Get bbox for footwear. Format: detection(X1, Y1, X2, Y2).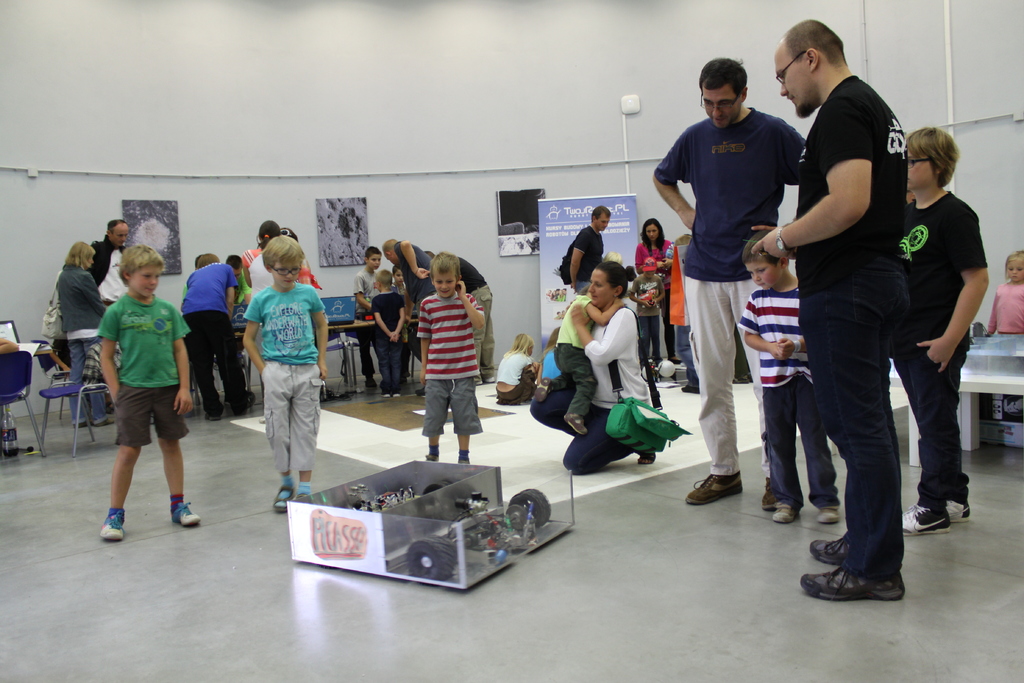
detection(686, 471, 742, 509).
